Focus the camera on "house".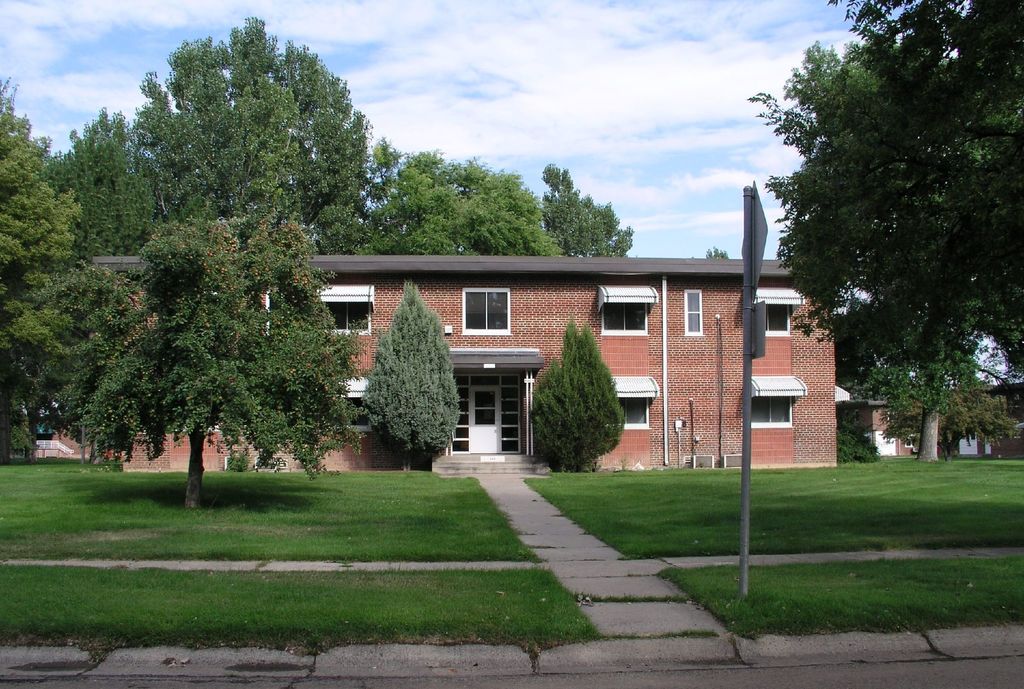
Focus region: BBox(858, 379, 1023, 452).
